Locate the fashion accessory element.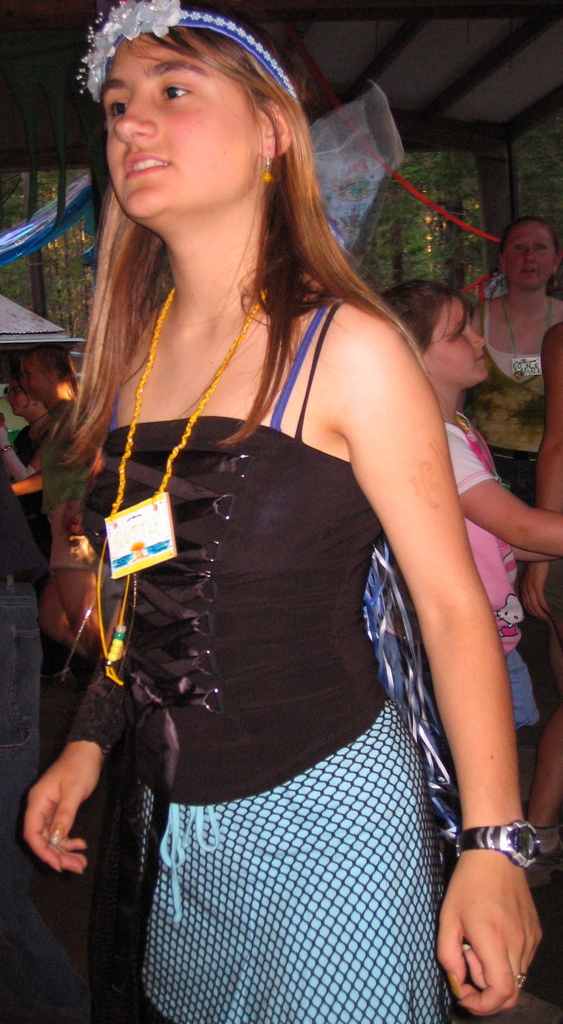
Element bbox: 514,972,533,989.
